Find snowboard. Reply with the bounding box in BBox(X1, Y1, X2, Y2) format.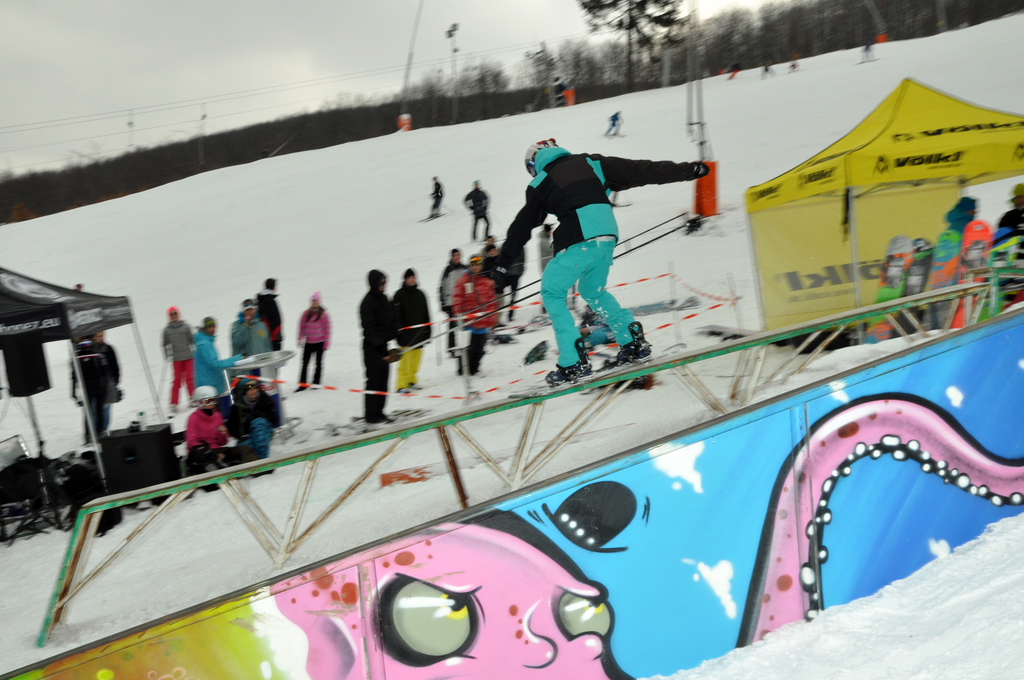
BBox(505, 323, 685, 396).
